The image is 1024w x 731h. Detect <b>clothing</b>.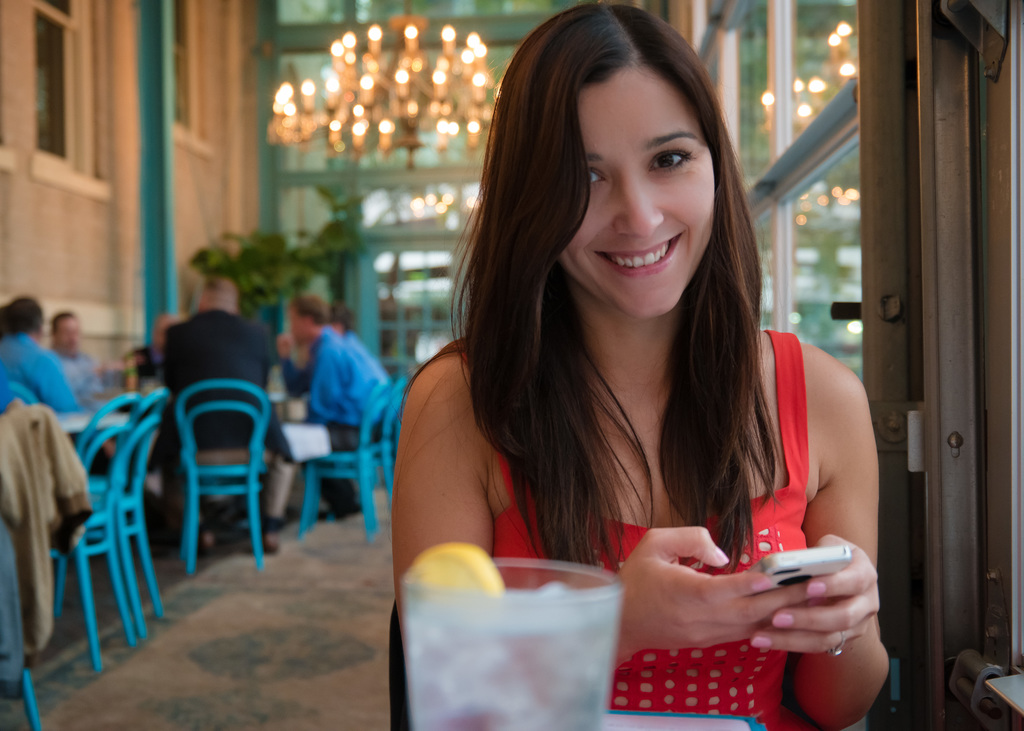
Detection: <box>0,399,100,706</box>.
